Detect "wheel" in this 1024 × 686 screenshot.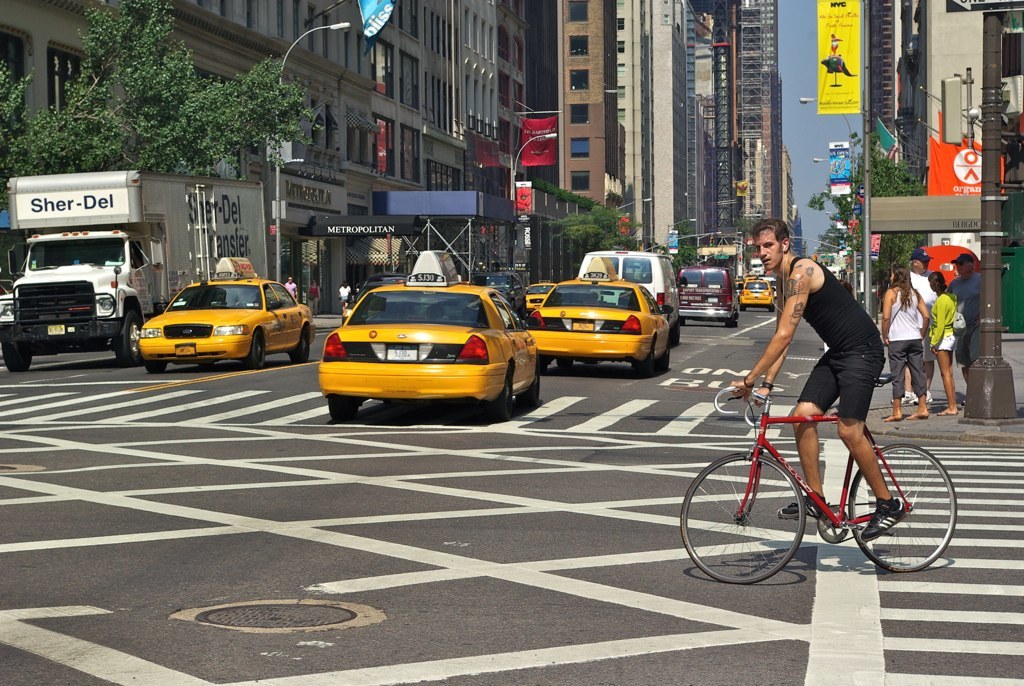
Detection: [675,321,685,342].
